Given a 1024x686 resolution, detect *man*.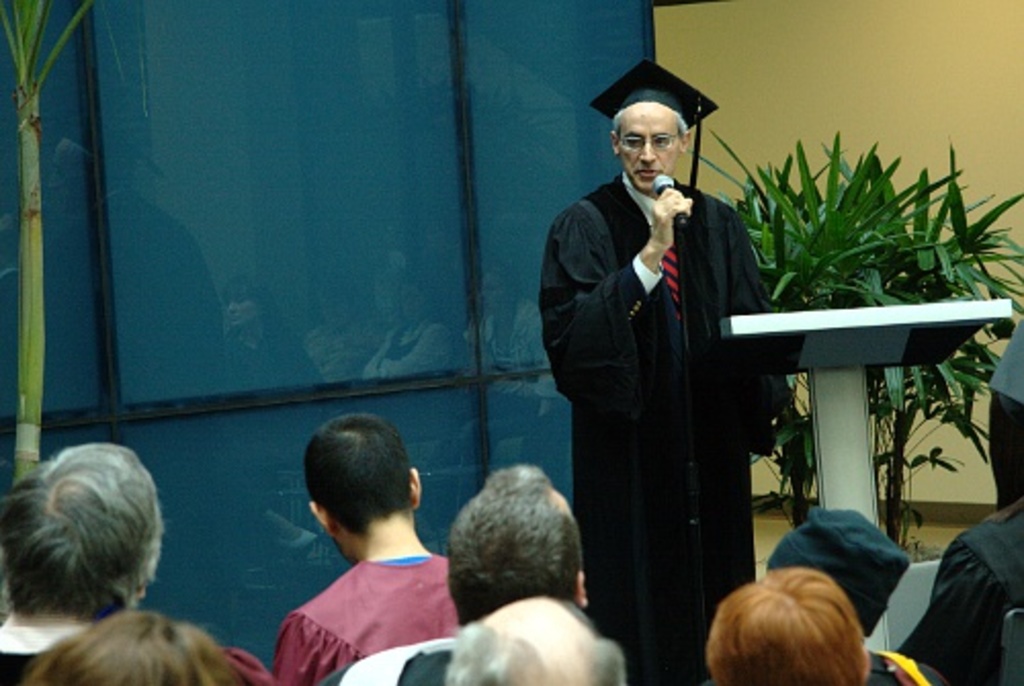
left=442, top=459, right=604, bottom=608.
